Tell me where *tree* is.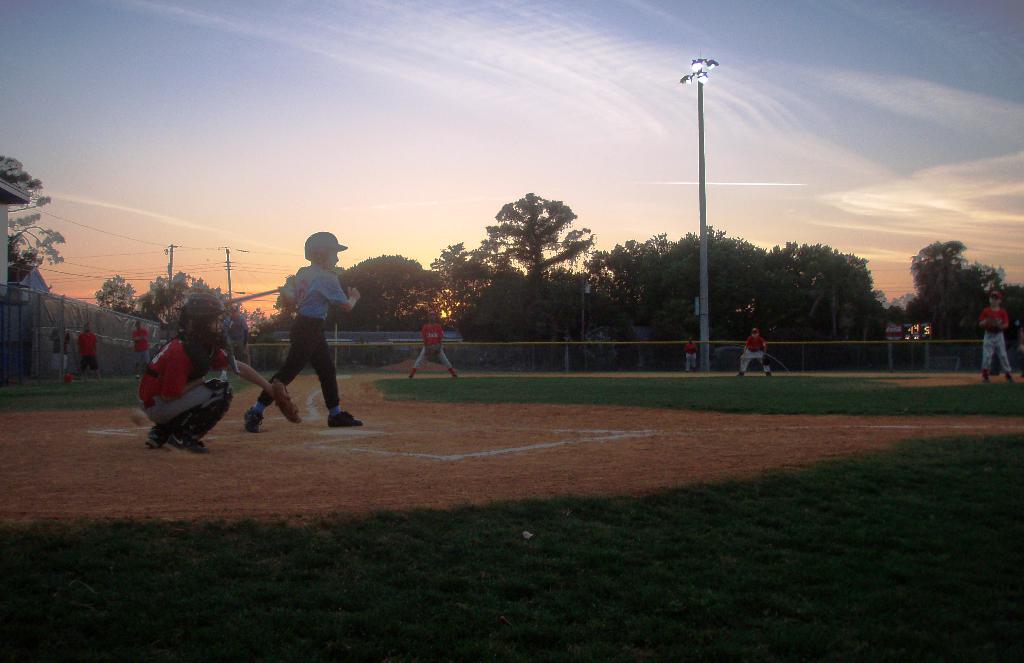
*tree* is at <region>89, 271, 268, 344</region>.
